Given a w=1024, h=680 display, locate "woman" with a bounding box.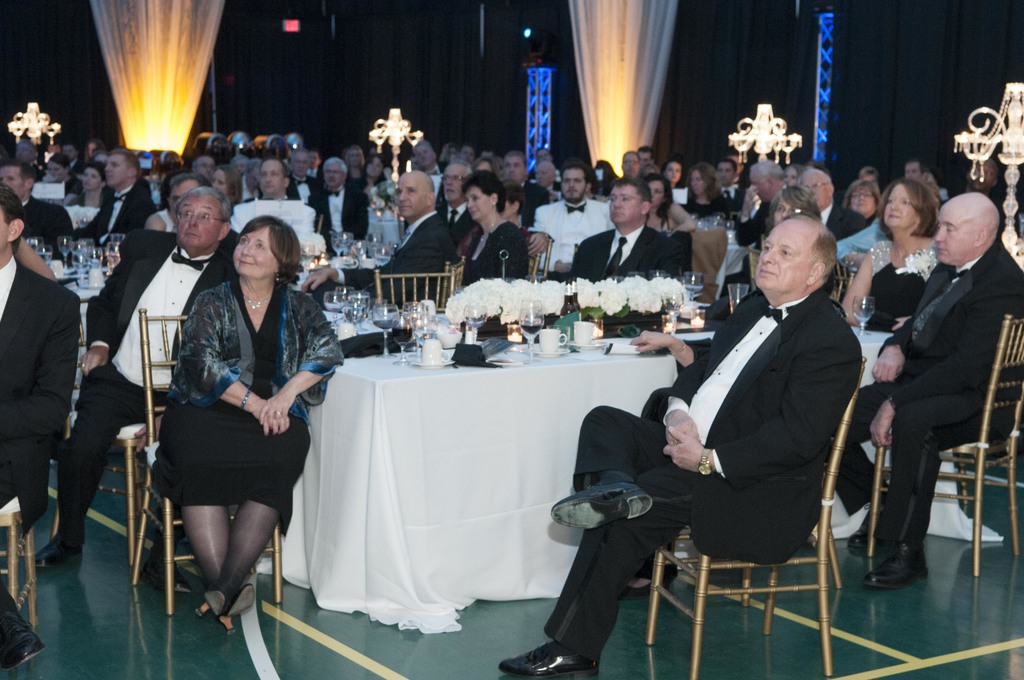
Located: <bbox>845, 177, 879, 223</bbox>.
